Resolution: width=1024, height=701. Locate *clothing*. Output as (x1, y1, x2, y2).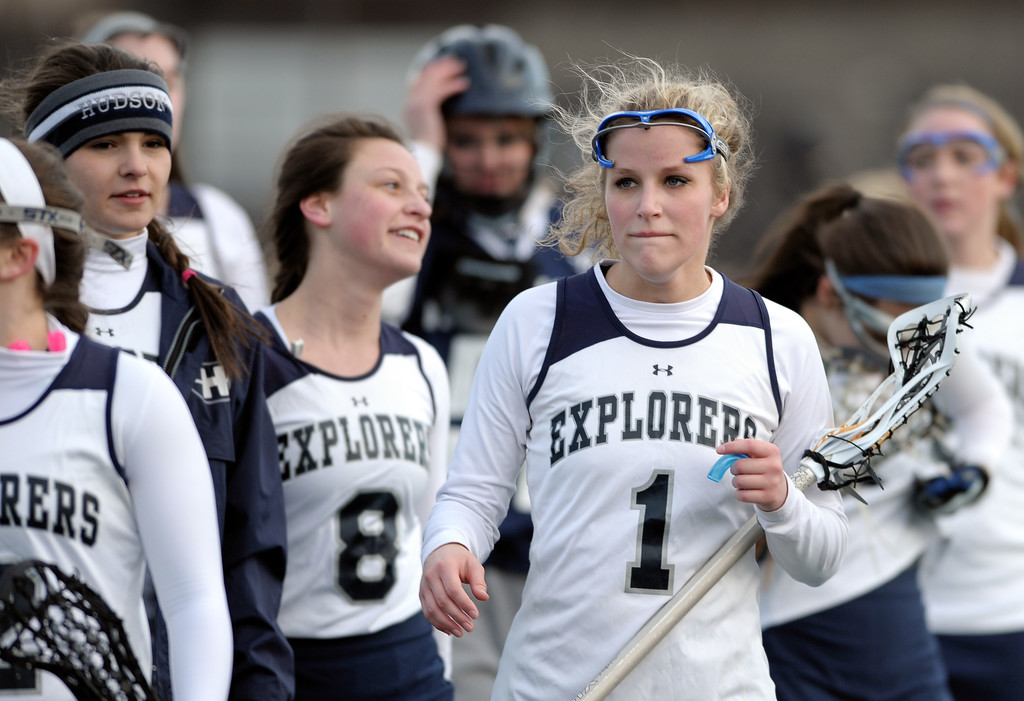
(381, 138, 613, 700).
